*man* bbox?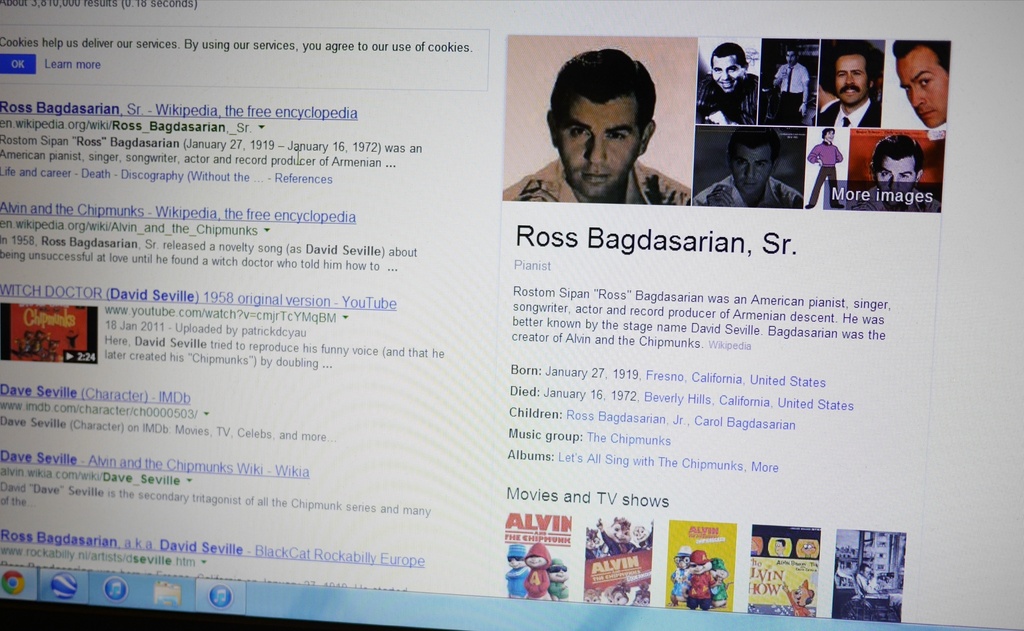
crop(520, 68, 704, 207)
